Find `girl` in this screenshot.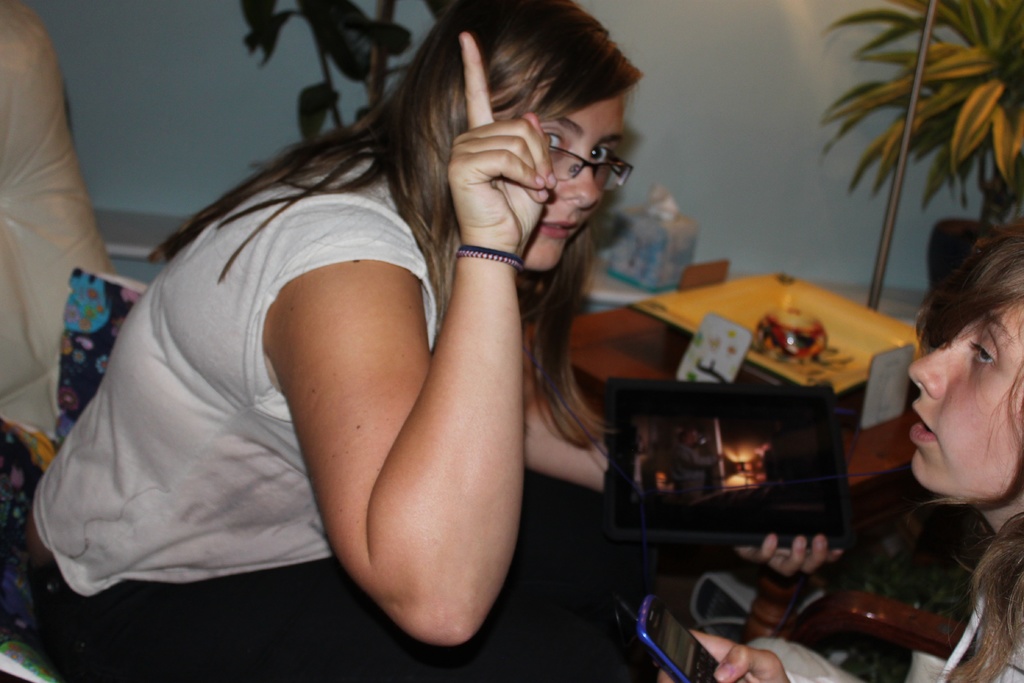
The bounding box for `girl` is <box>656,214,1023,682</box>.
